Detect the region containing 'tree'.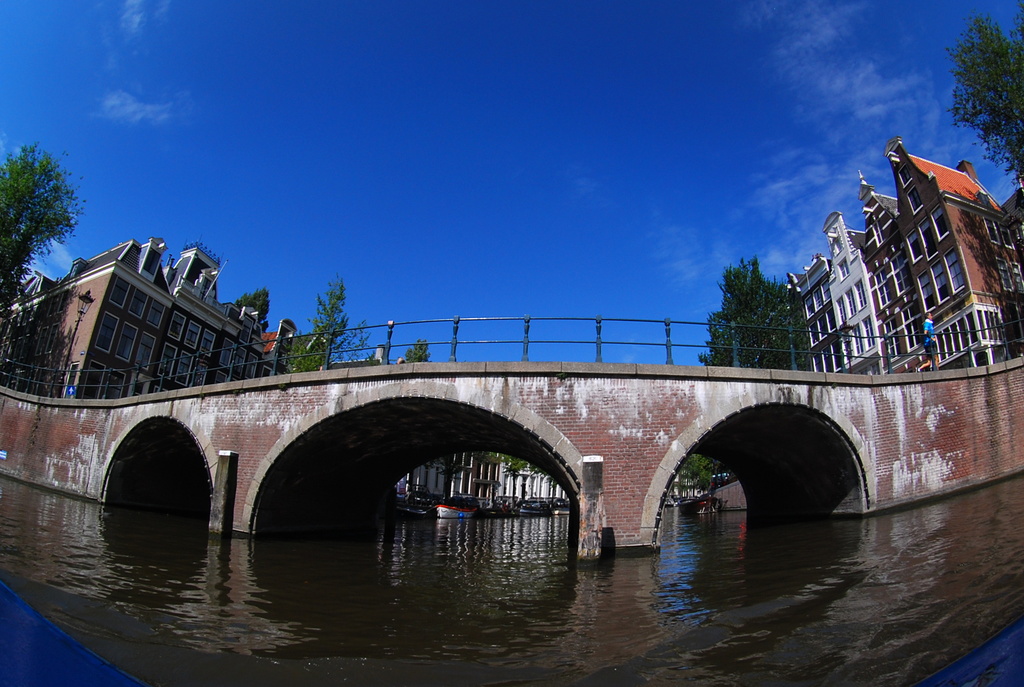
(x1=234, y1=286, x2=278, y2=337).
